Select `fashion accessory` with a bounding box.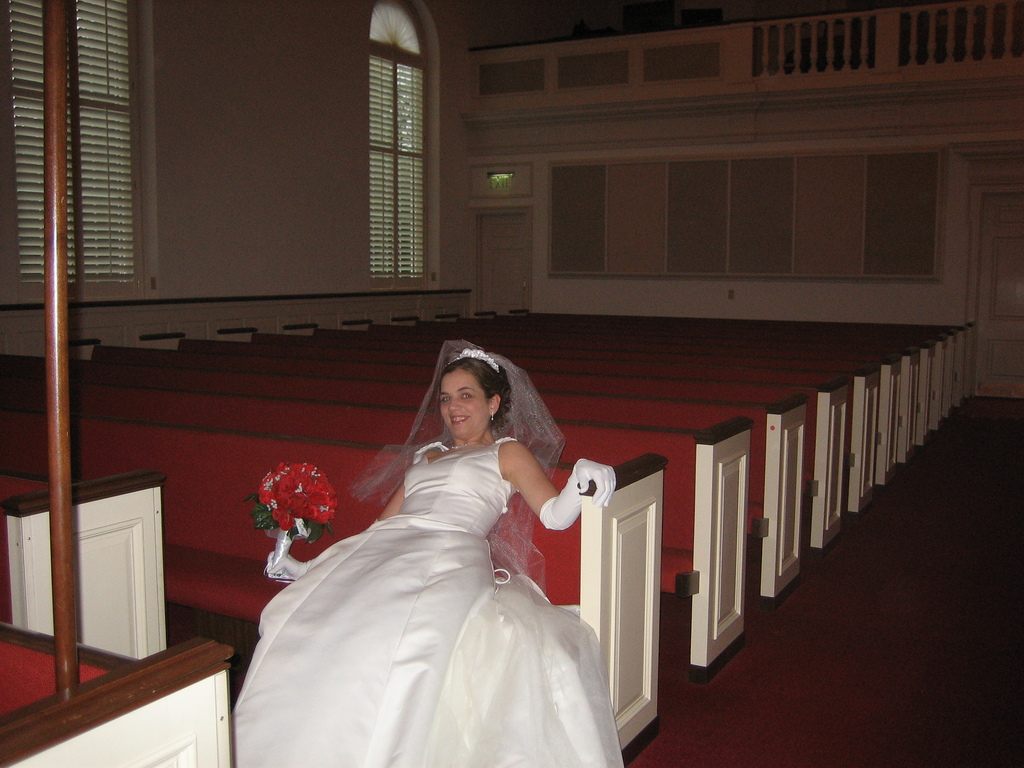
l=489, t=409, r=494, b=421.
